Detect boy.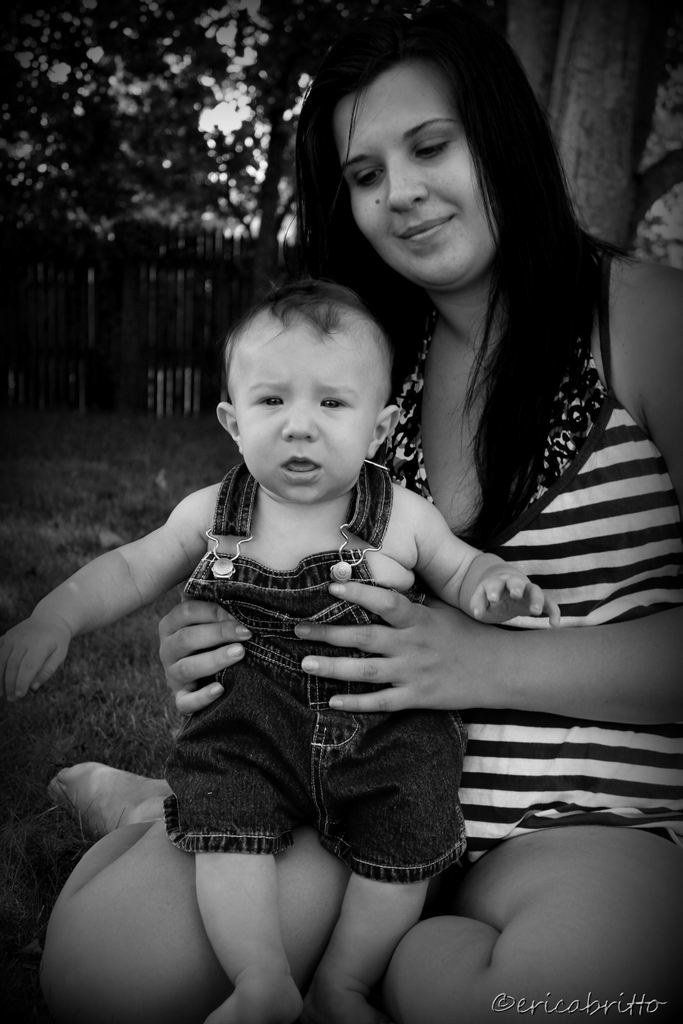
Detected at 54,168,564,938.
